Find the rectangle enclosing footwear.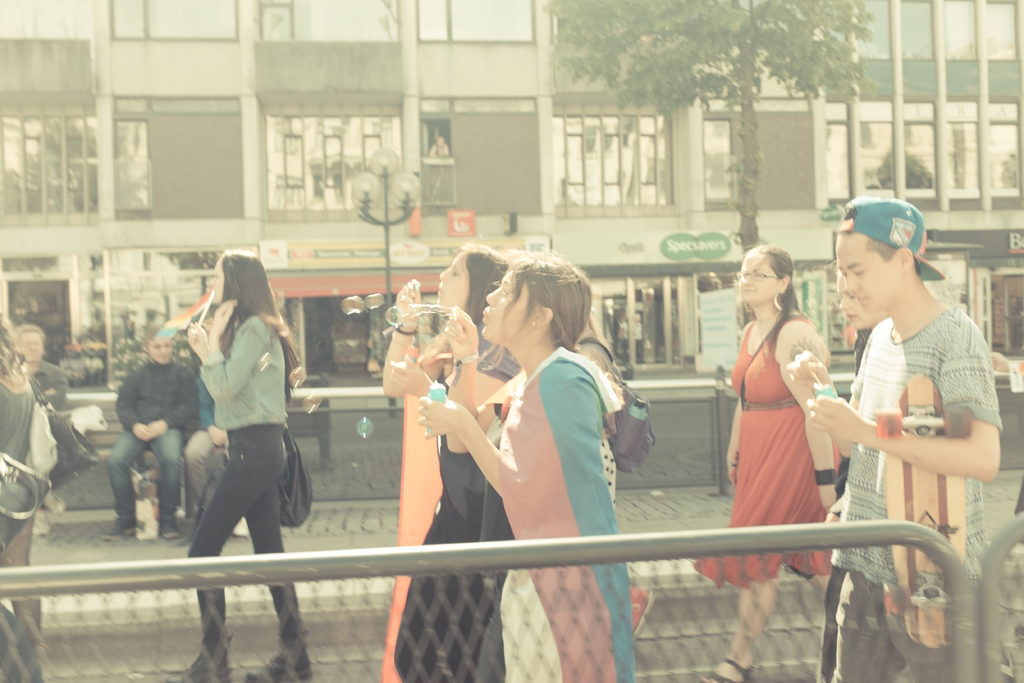
<bbox>698, 656, 757, 682</bbox>.
